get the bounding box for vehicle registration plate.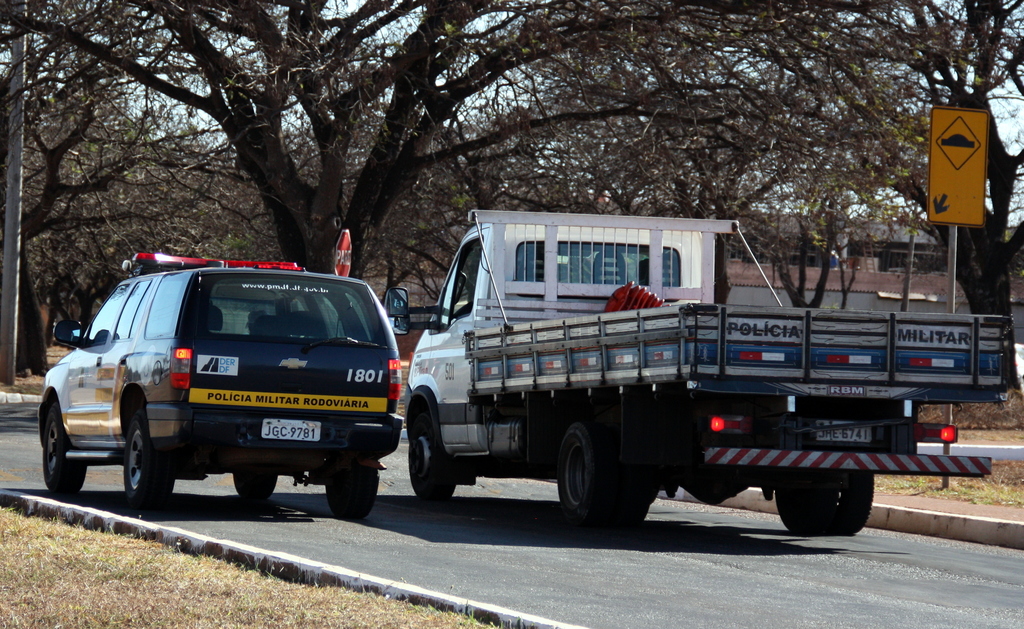
806, 421, 872, 446.
